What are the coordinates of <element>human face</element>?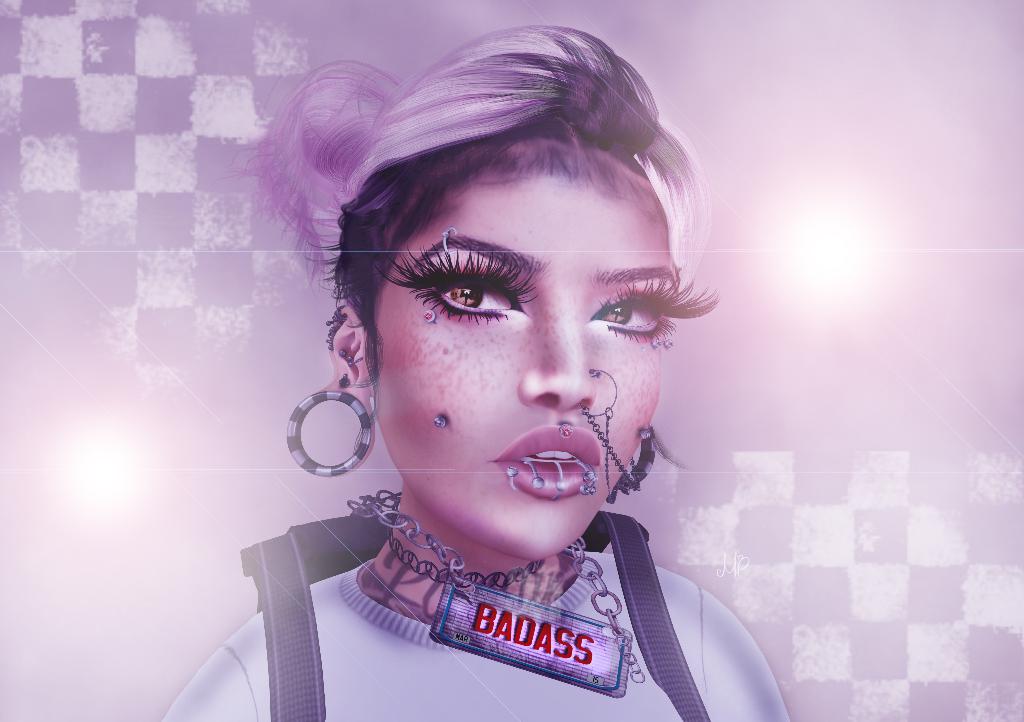
region(373, 140, 706, 558).
